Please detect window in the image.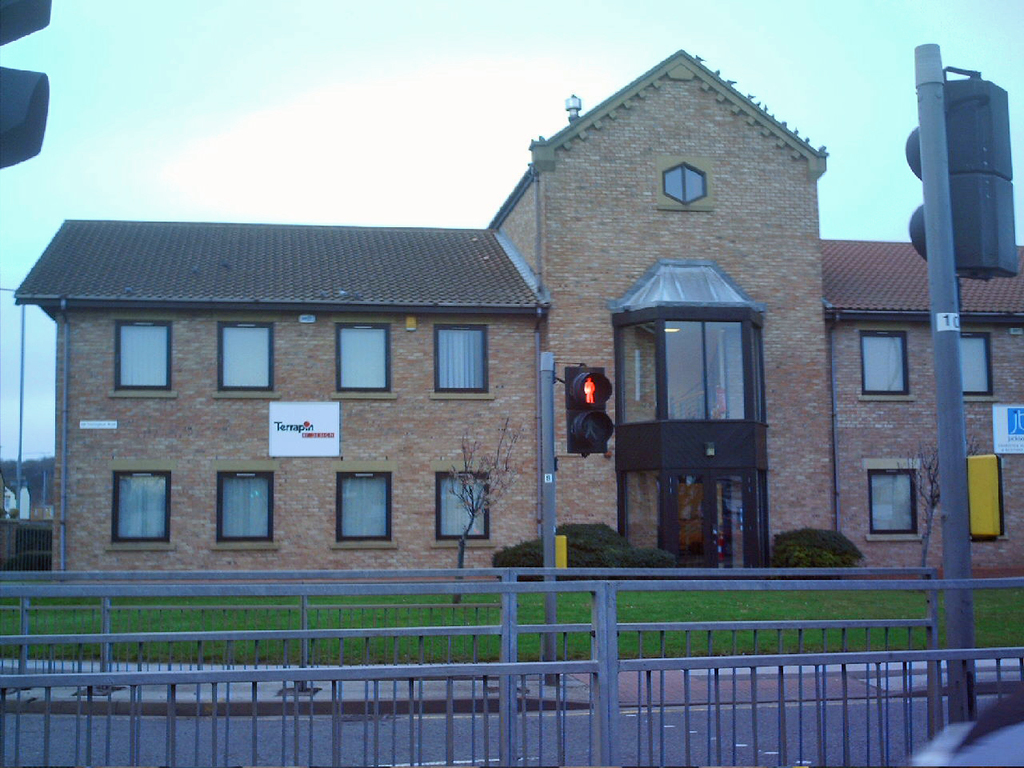
l=109, t=320, r=173, b=394.
